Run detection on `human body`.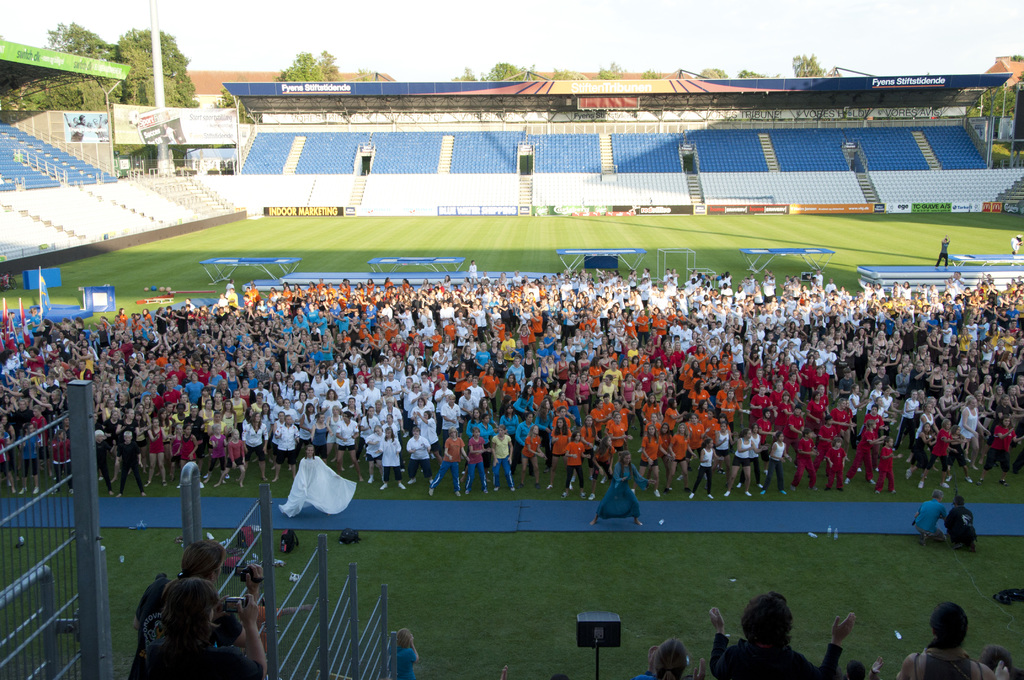
Result: detection(647, 281, 660, 295).
